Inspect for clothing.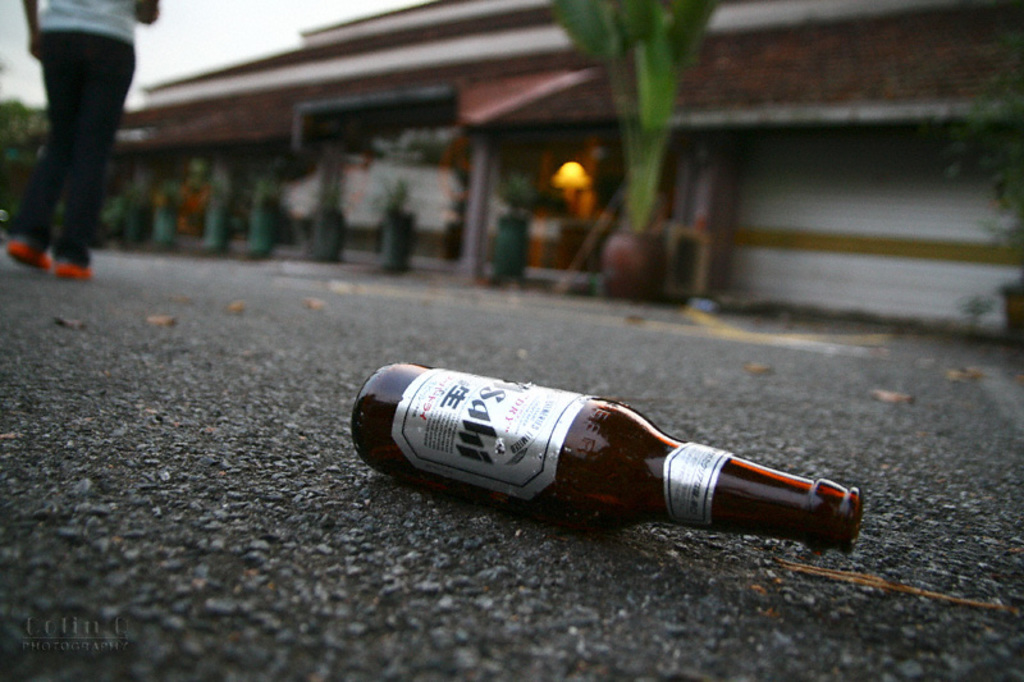
Inspection: left=10, top=0, right=145, bottom=267.
